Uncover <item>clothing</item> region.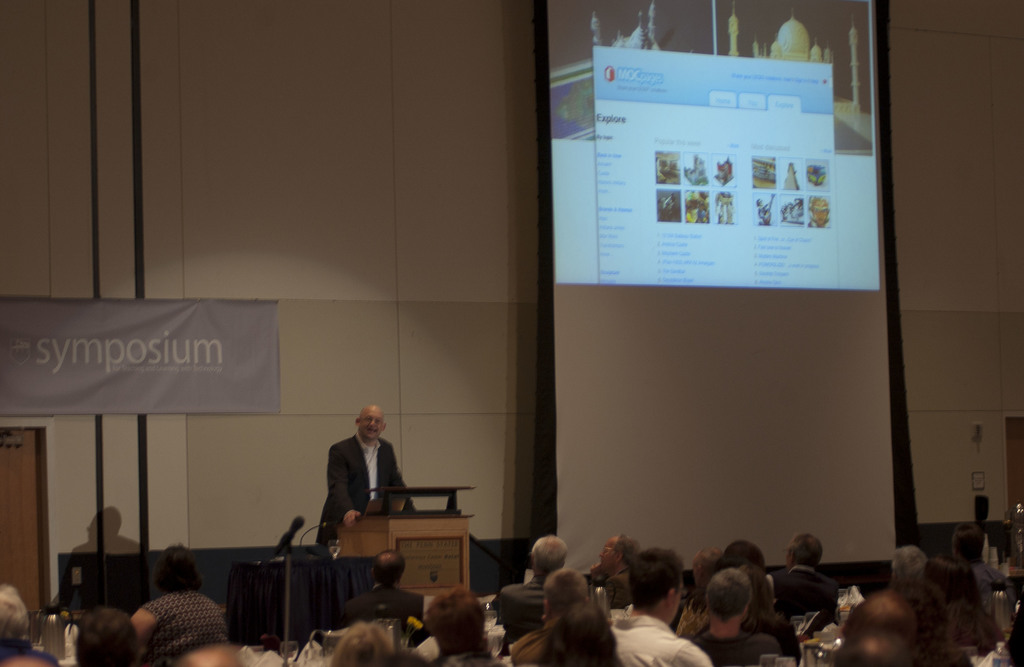
Uncovered: 507, 621, 559, 666.
